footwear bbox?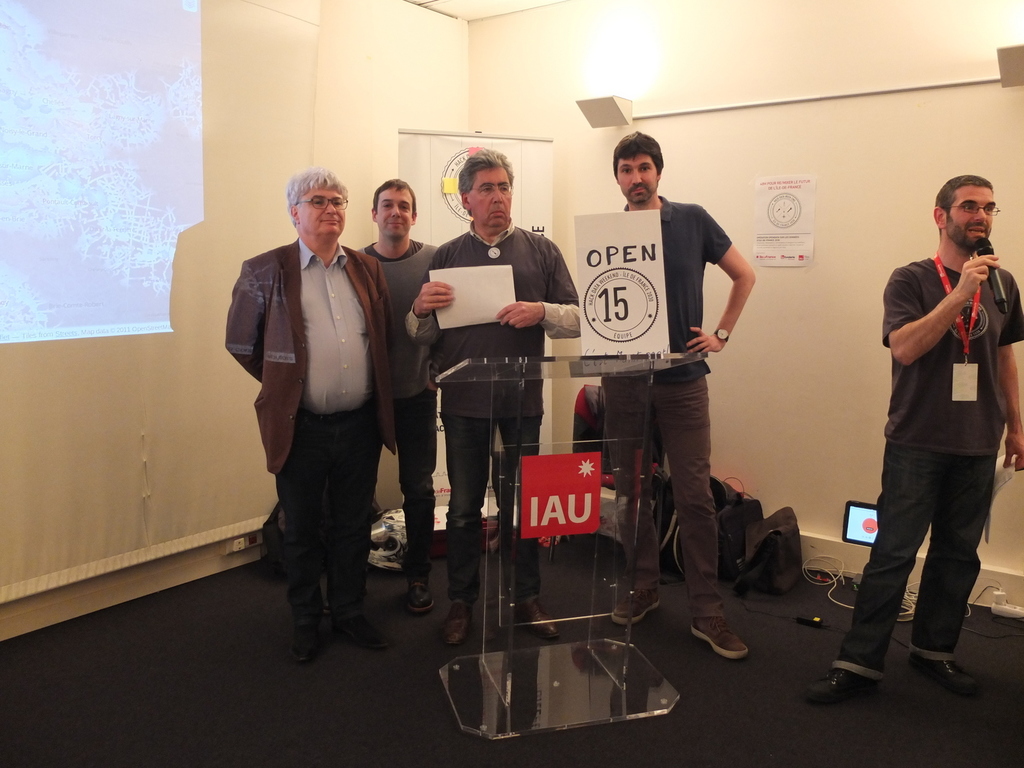
(x1=798, y1=660, x2=881, y2=704)
